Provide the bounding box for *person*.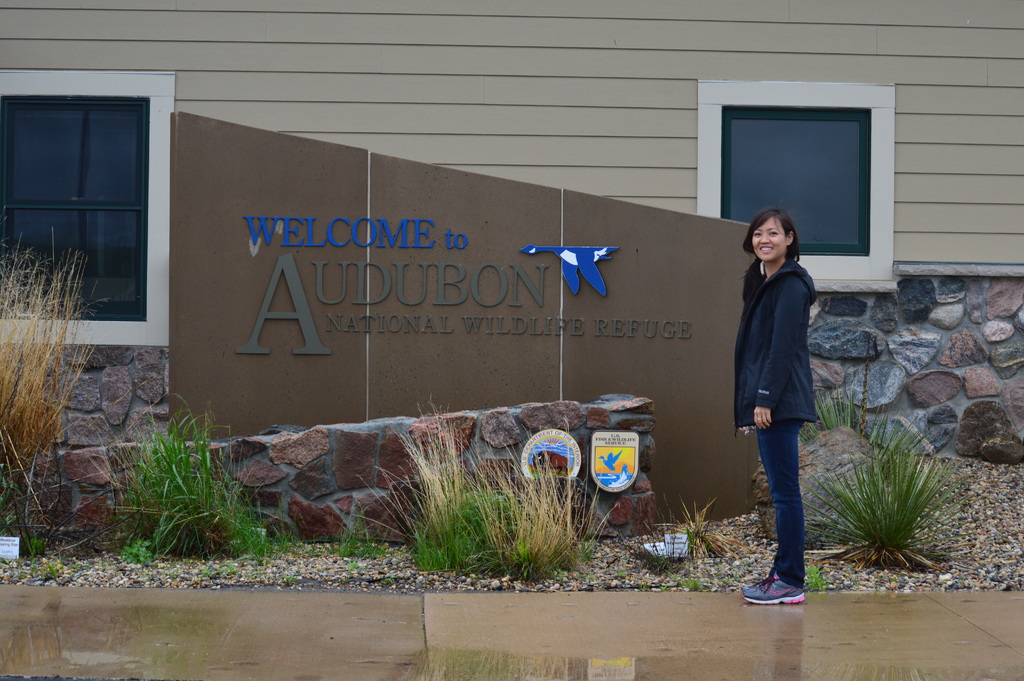
box=[744, 280, 835, 598].
